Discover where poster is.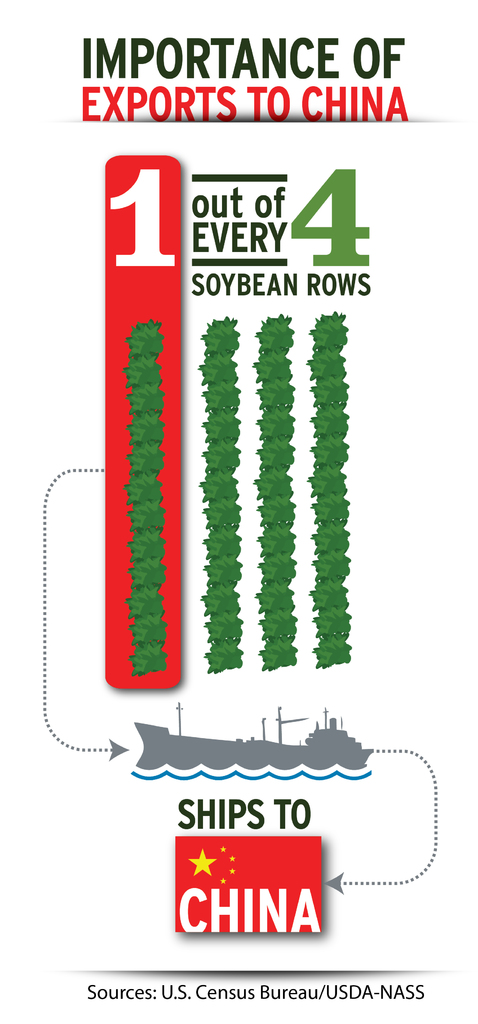
Discovered at 0, 0, 477, 1023.
